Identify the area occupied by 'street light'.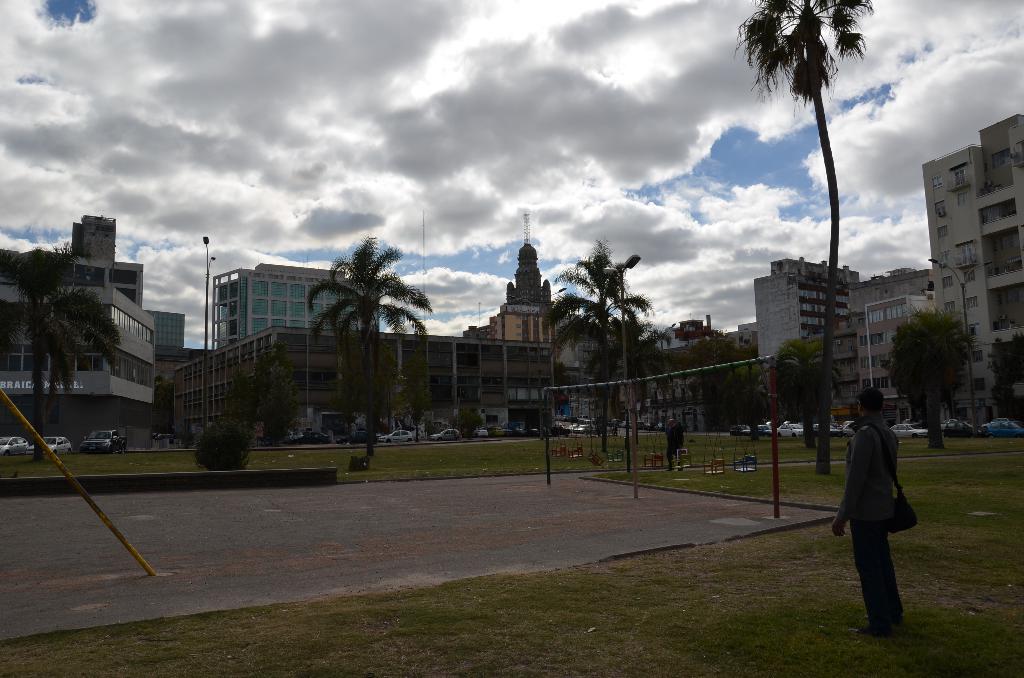
Area: 604, 251, 644, 471.
